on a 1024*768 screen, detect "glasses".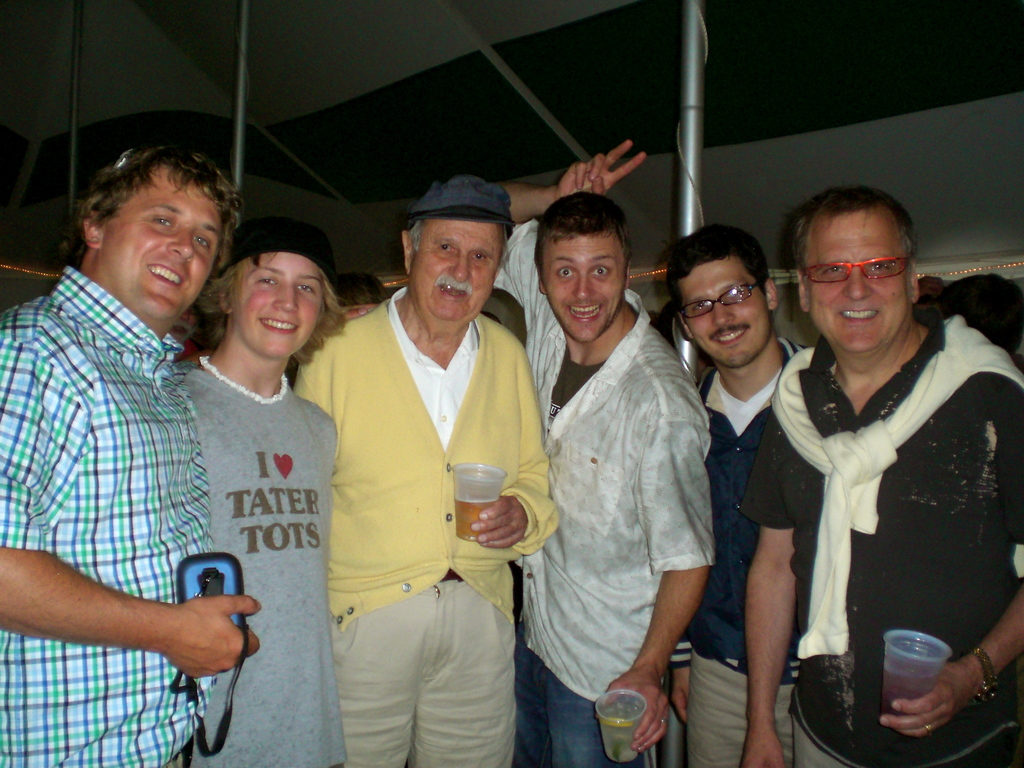
detection(791, 245, 924, 294).
